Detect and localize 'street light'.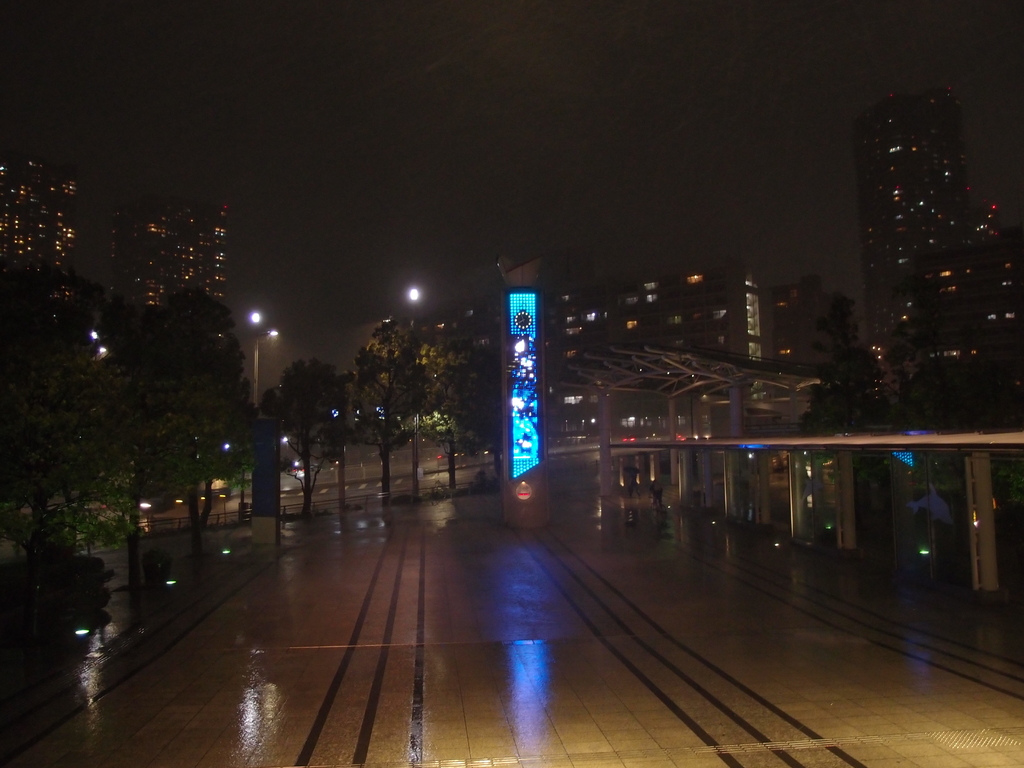
Localized at detection(243, 302, 279, 450).
